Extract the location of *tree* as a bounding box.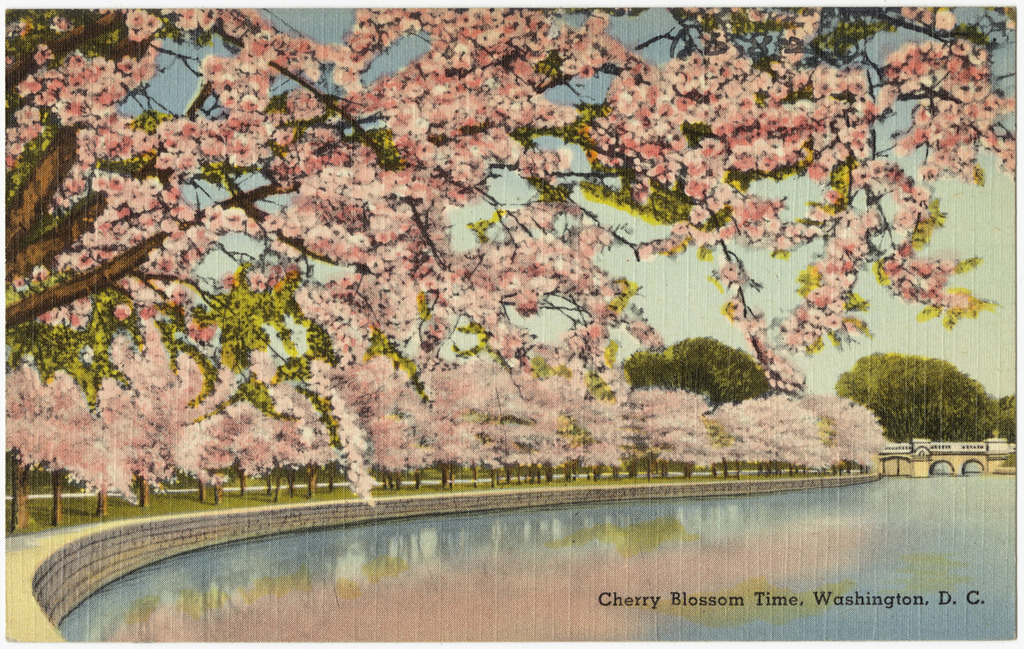
crop(454, 351, 547, 478).
